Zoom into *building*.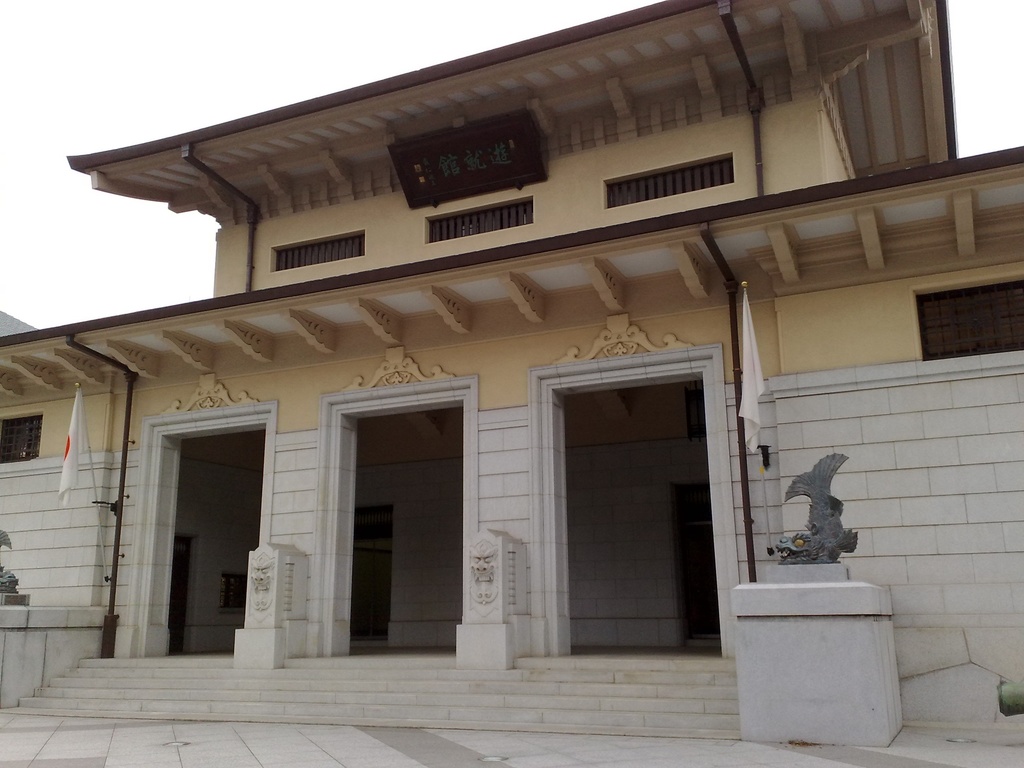
Zoom target: (0, 0, 1023, 749).
